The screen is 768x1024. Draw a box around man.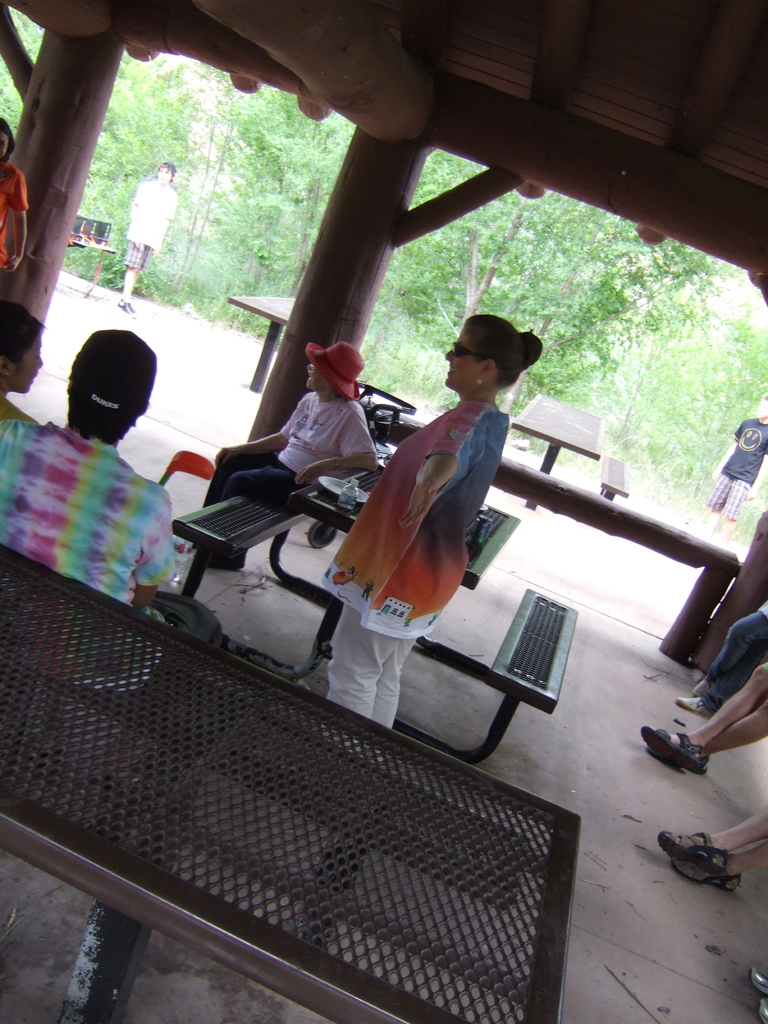
left=120, top=157, right=173, bottom=314.
